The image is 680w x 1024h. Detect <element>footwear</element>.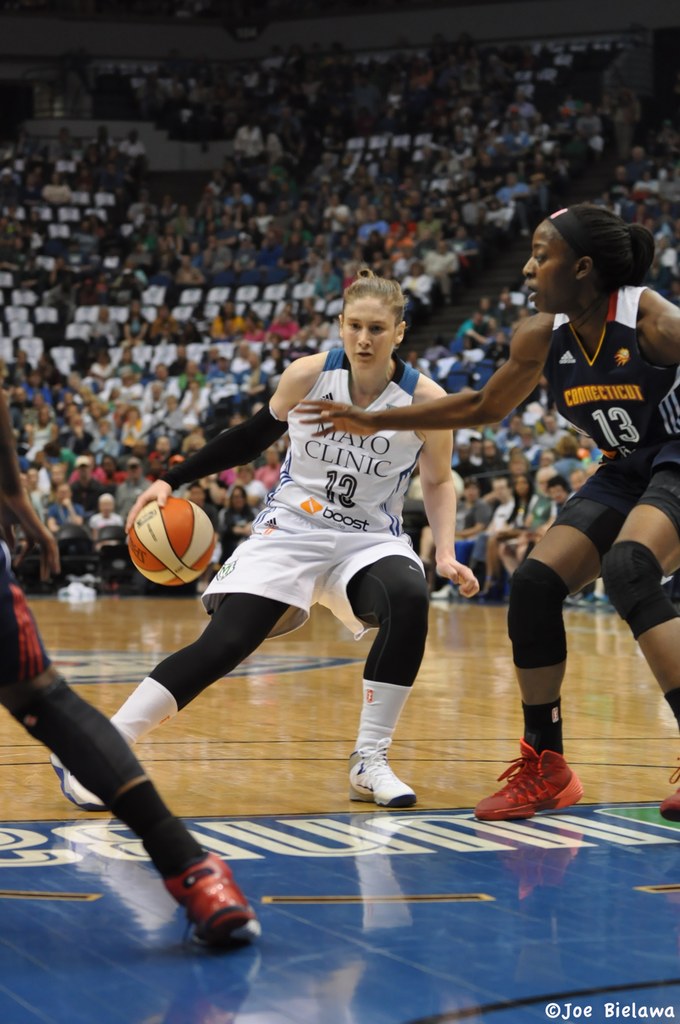
Detection: 496,751,584,822.
